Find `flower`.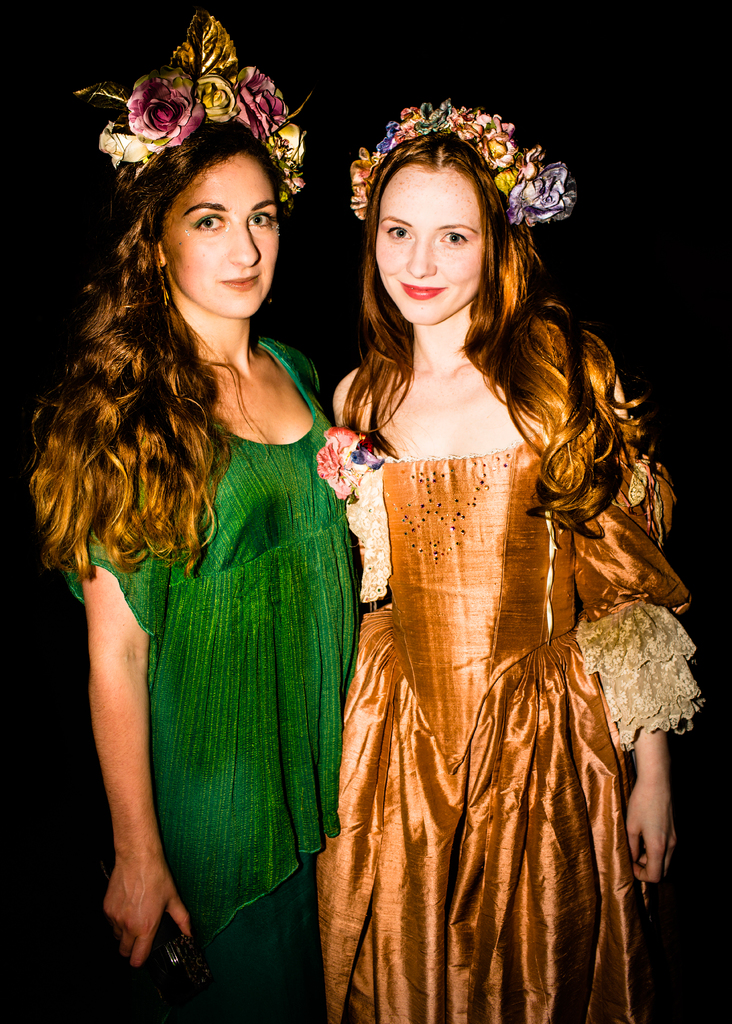
260 109 304 180.
